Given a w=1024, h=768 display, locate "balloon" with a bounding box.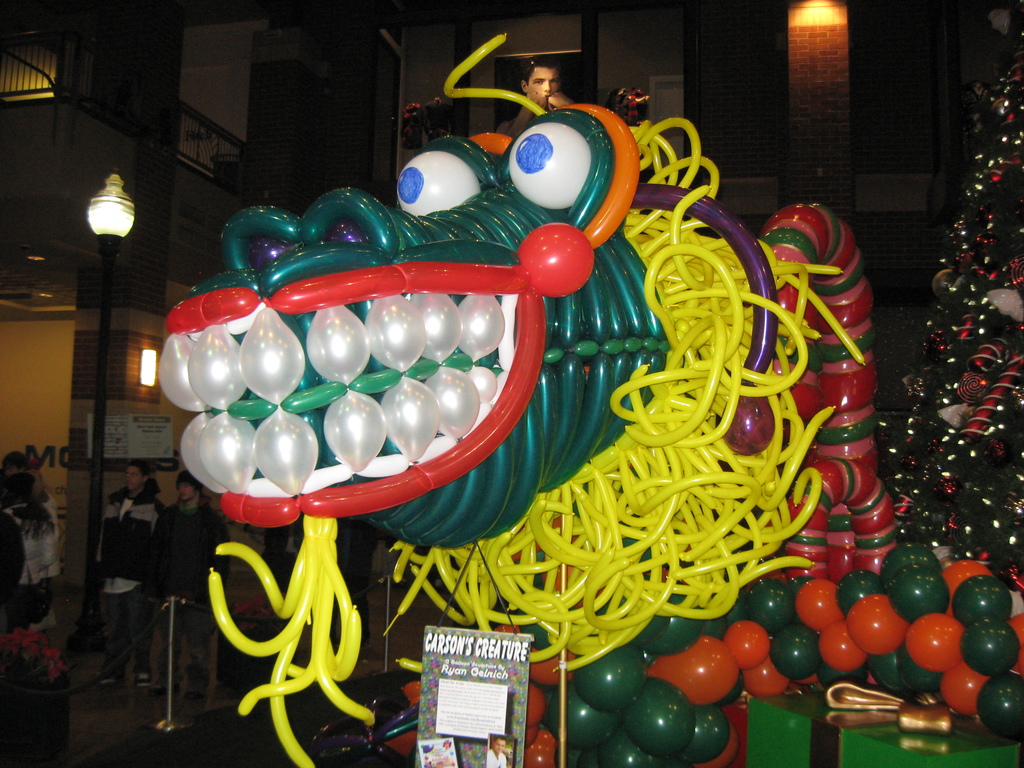
Located: (left=981, top=671, right=1023, bottom=736).
